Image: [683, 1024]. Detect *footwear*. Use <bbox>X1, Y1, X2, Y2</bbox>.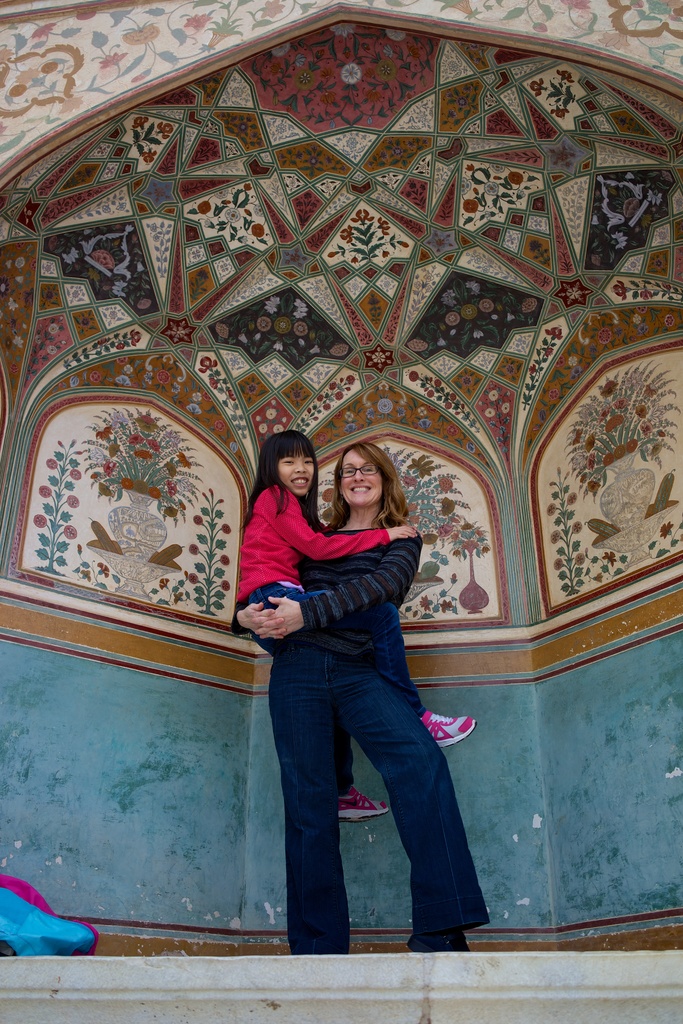
<bbox>417, 705, 476, 750</bbox>.
